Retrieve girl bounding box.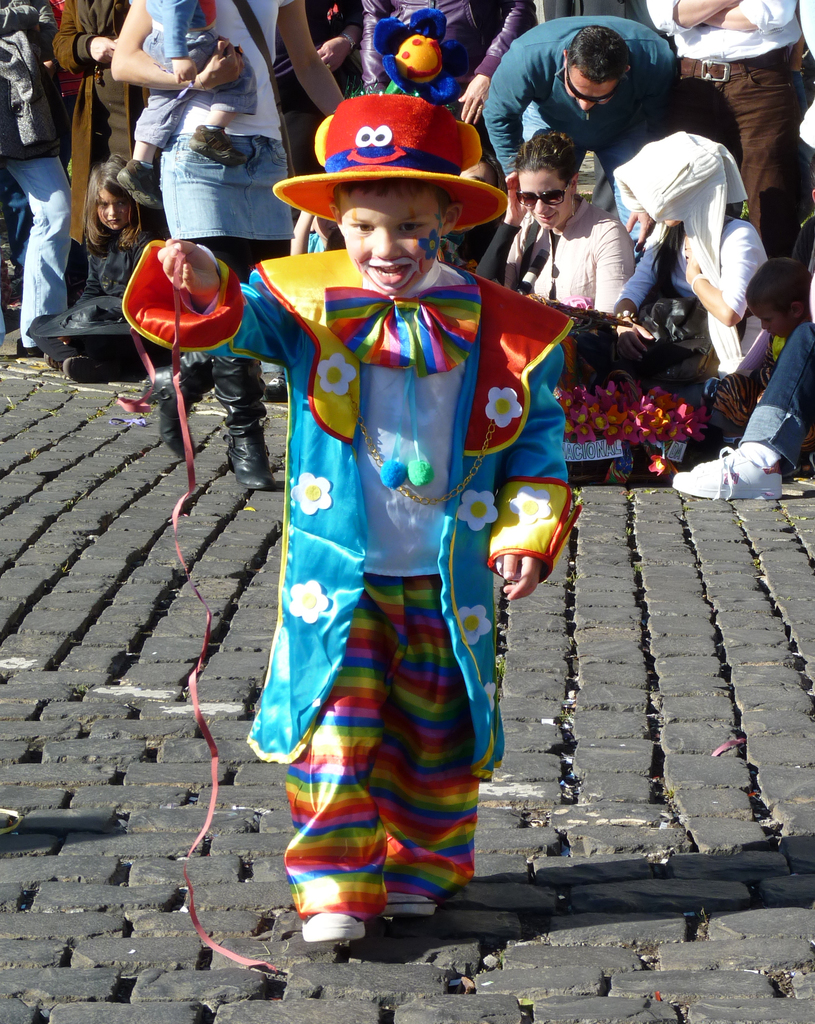
Bounding box: 499 120 636 319.
